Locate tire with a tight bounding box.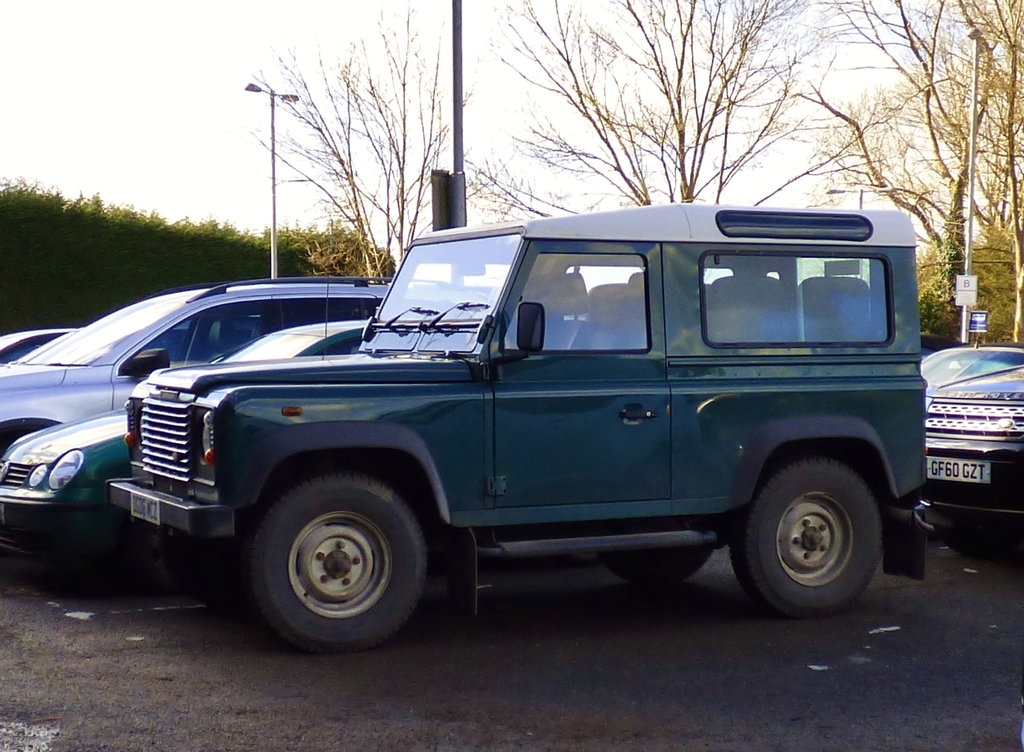
bbox=(730, 454, 887, 622).
